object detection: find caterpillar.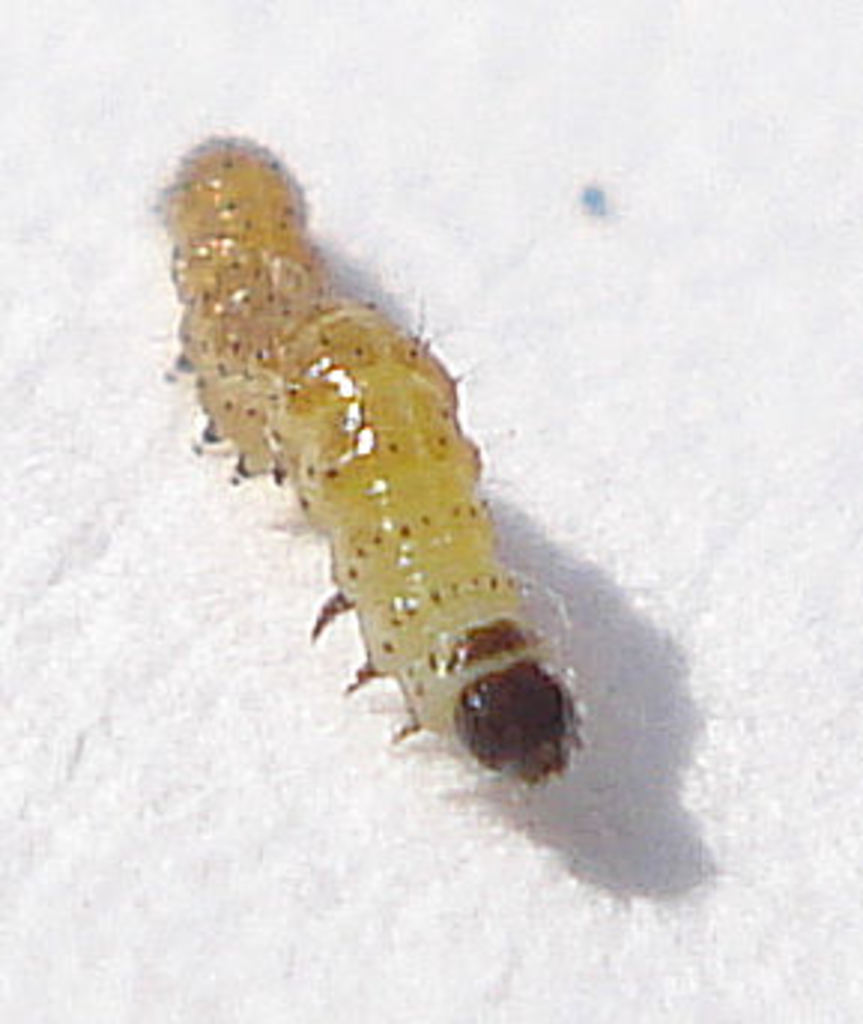
box(170, 122, 585, 791).
